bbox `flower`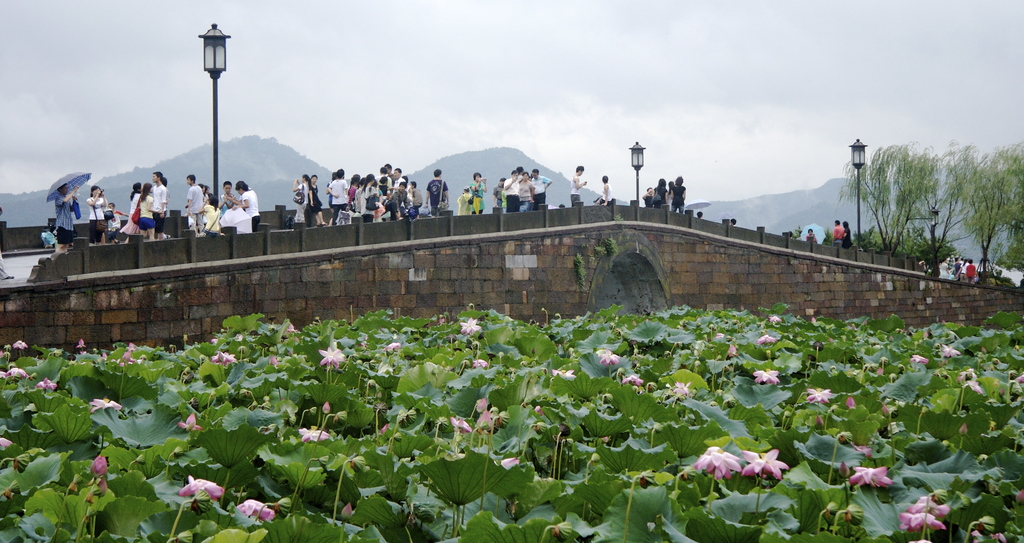
BBox(671, 378, 691, 396)
